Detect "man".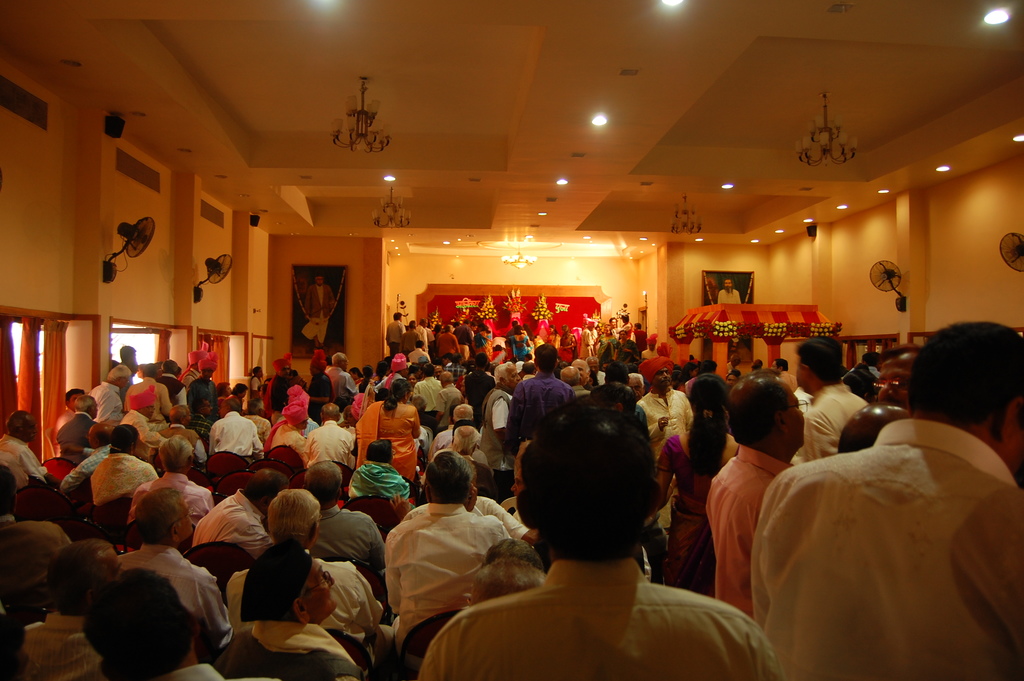
Detected at <box>309,355,329,415</box>.
